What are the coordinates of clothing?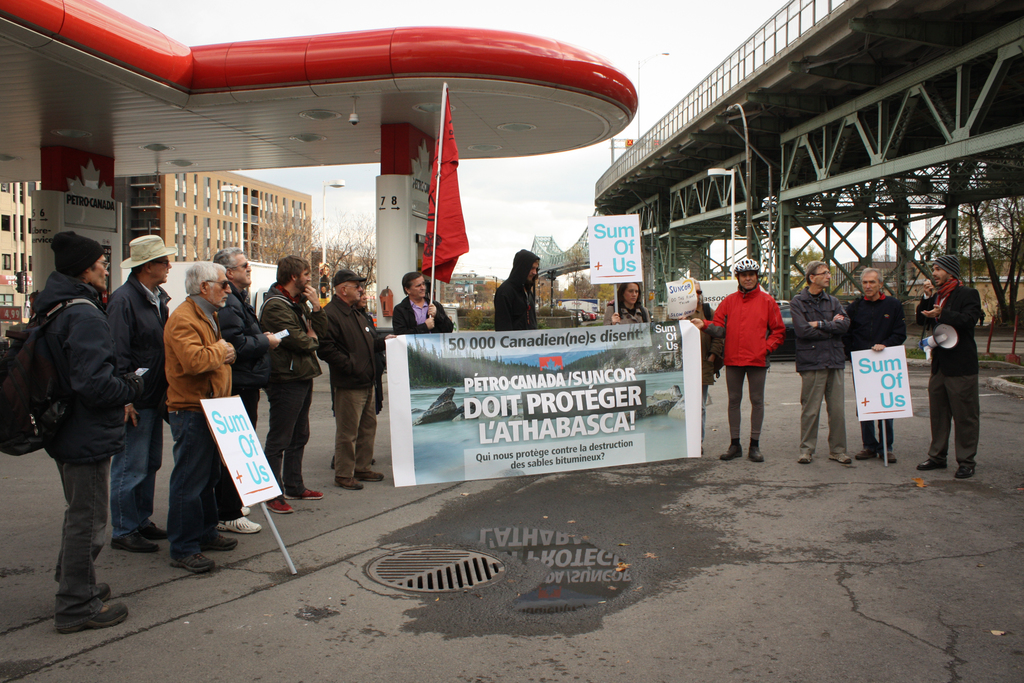
select_region(257, 282, 330, 496).
